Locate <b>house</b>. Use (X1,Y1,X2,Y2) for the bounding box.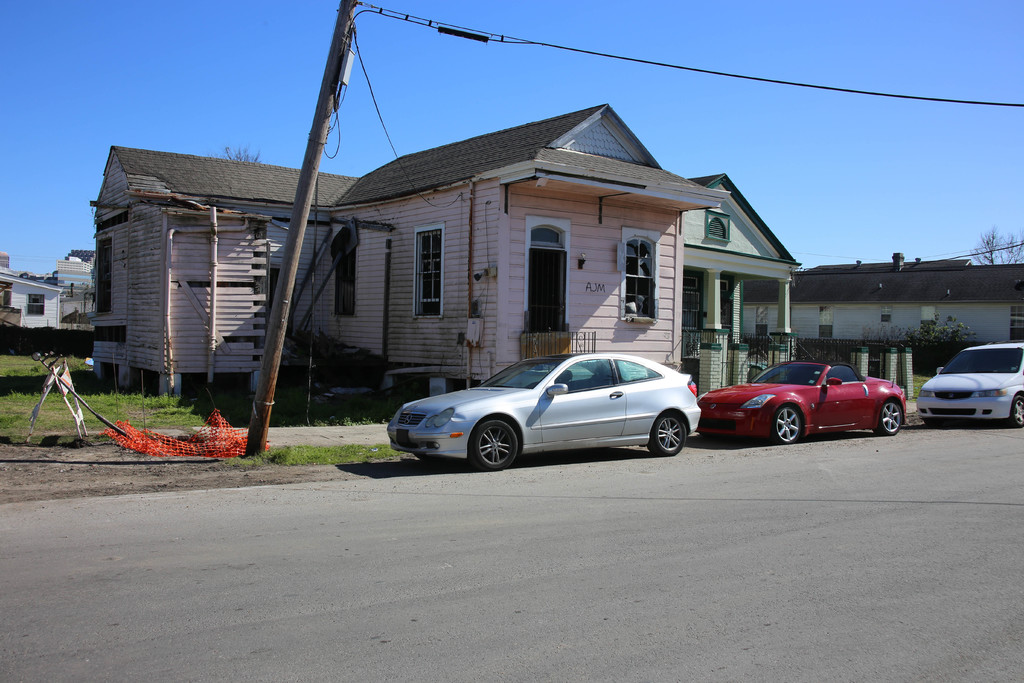
(674,165,797,400).
